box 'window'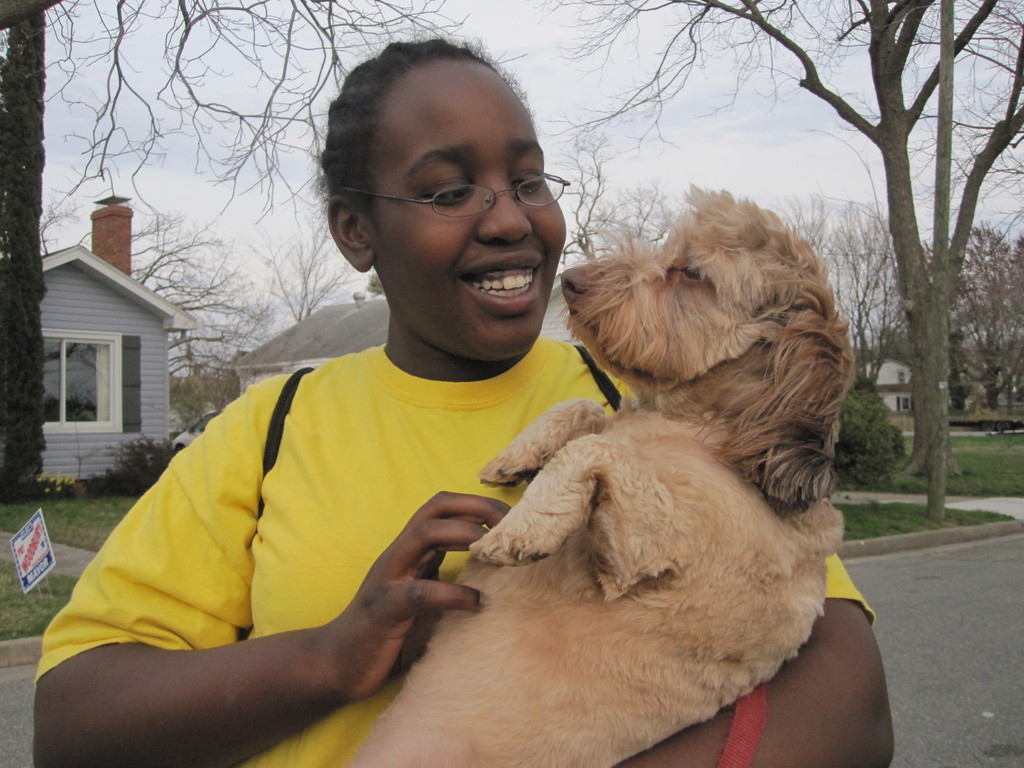
rect(39, 336, 116, 426)
